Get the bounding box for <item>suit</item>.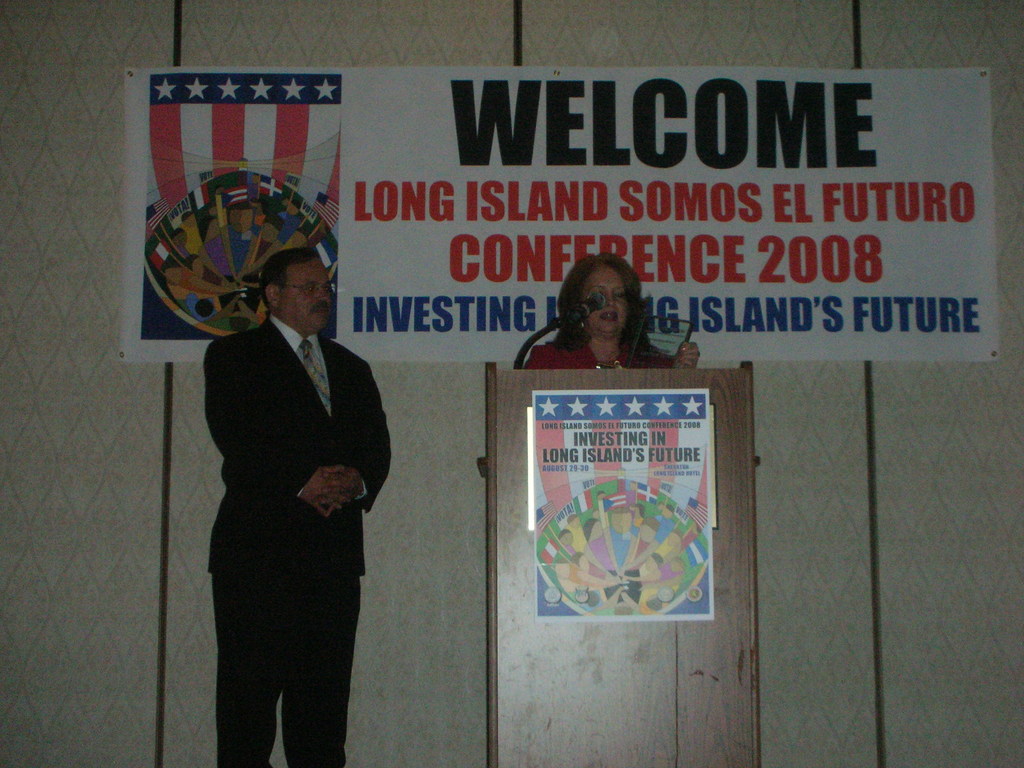
pyautogui.locateOnScreen(177, 259, 392, 762).
